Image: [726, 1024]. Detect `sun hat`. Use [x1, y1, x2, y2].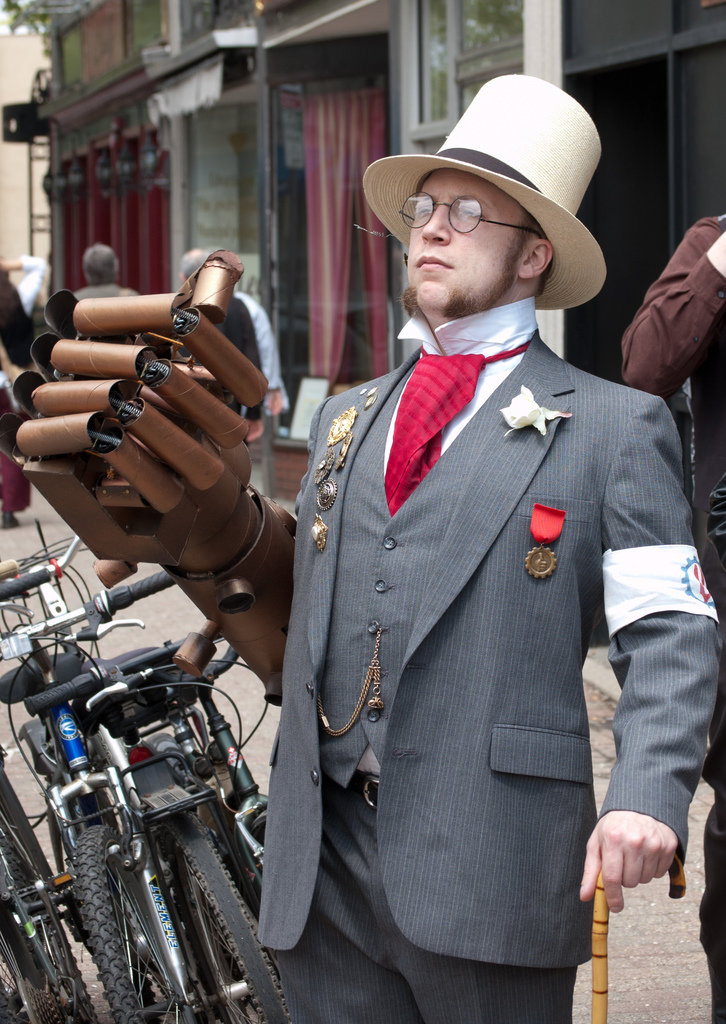
[361, 78, 609, 316].
